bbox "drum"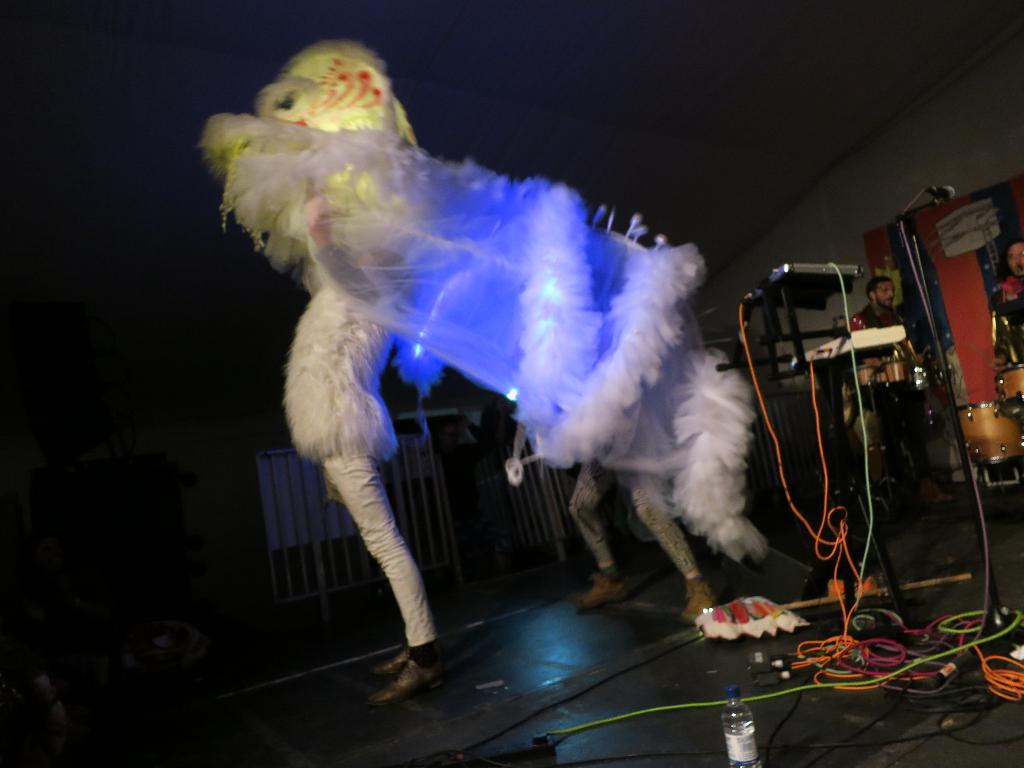
box(850, 364, 876, 385)
